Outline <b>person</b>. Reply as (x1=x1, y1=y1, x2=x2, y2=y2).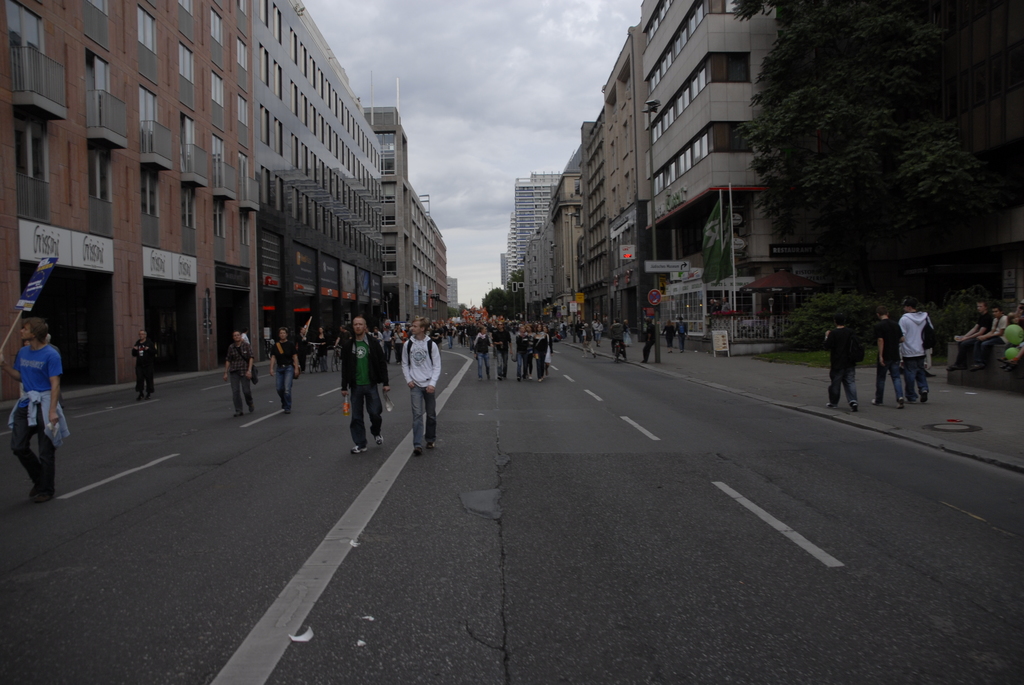
(x1=874, y1=304, x2=905, y2=402).
